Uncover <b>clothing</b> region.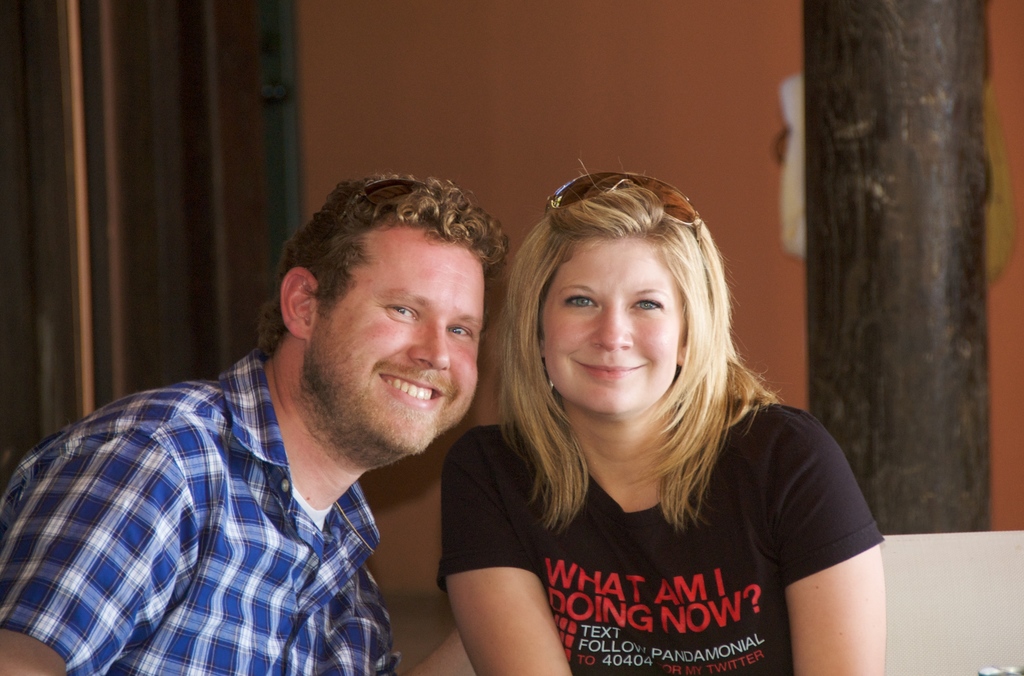
Uncovered: (438,384,888,675).
